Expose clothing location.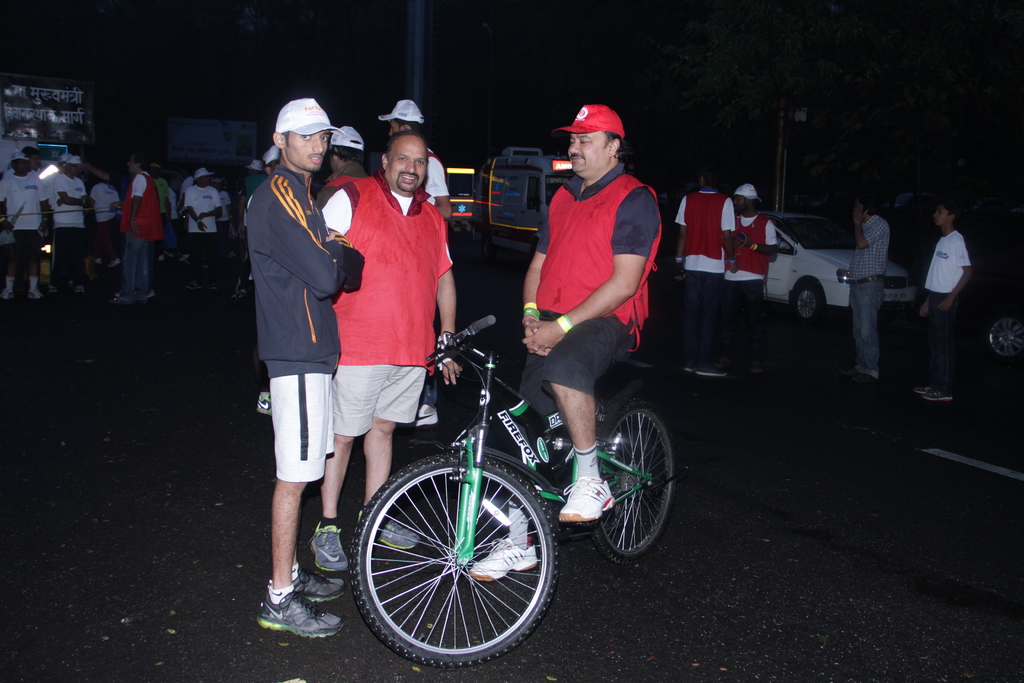
Exposed at rect(844, 210, 887, 276).
